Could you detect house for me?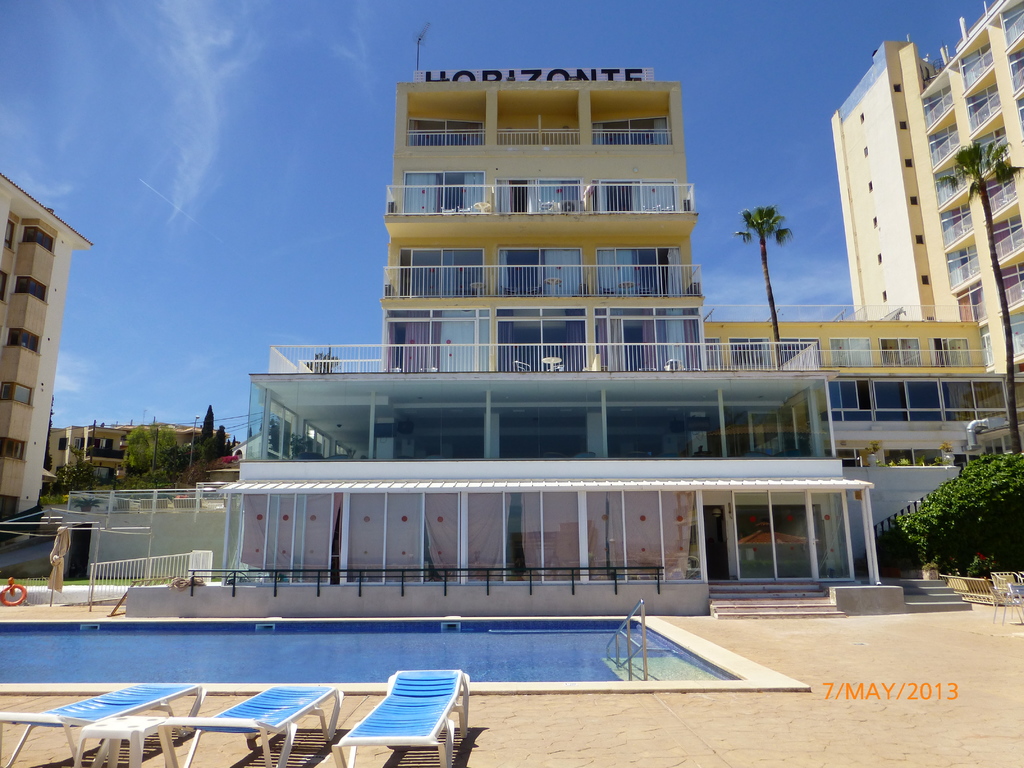
Detection result: Rect(0, 171, 95, 528).
